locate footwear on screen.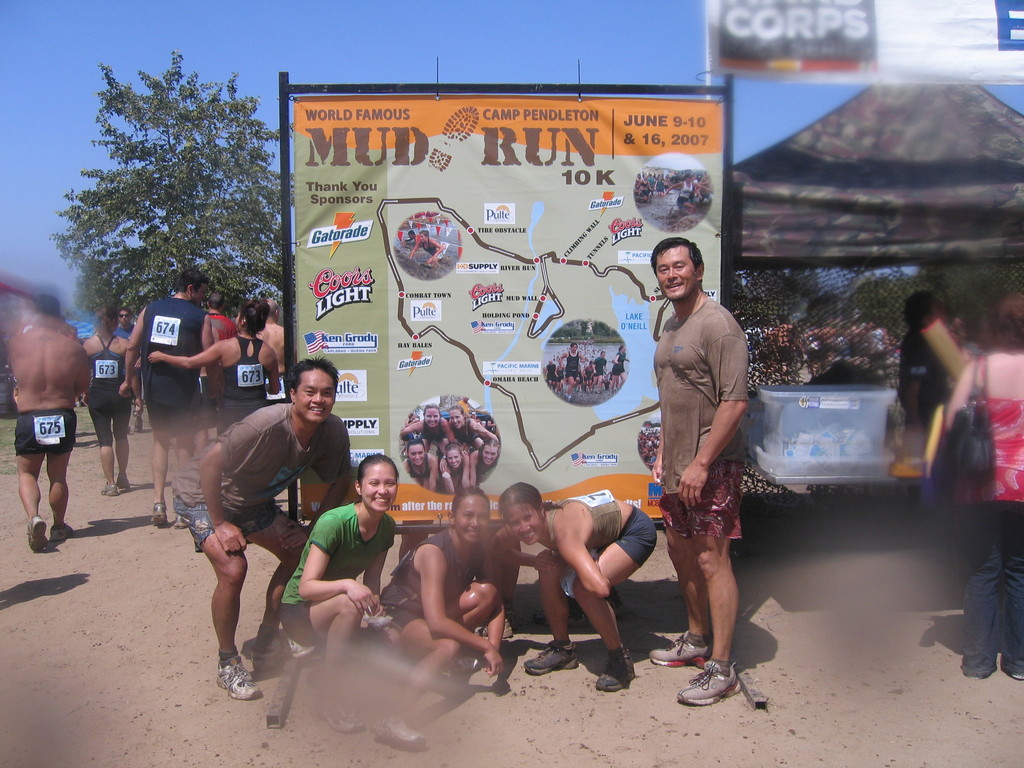
On screen at detection(591, 648, 637, 691).
